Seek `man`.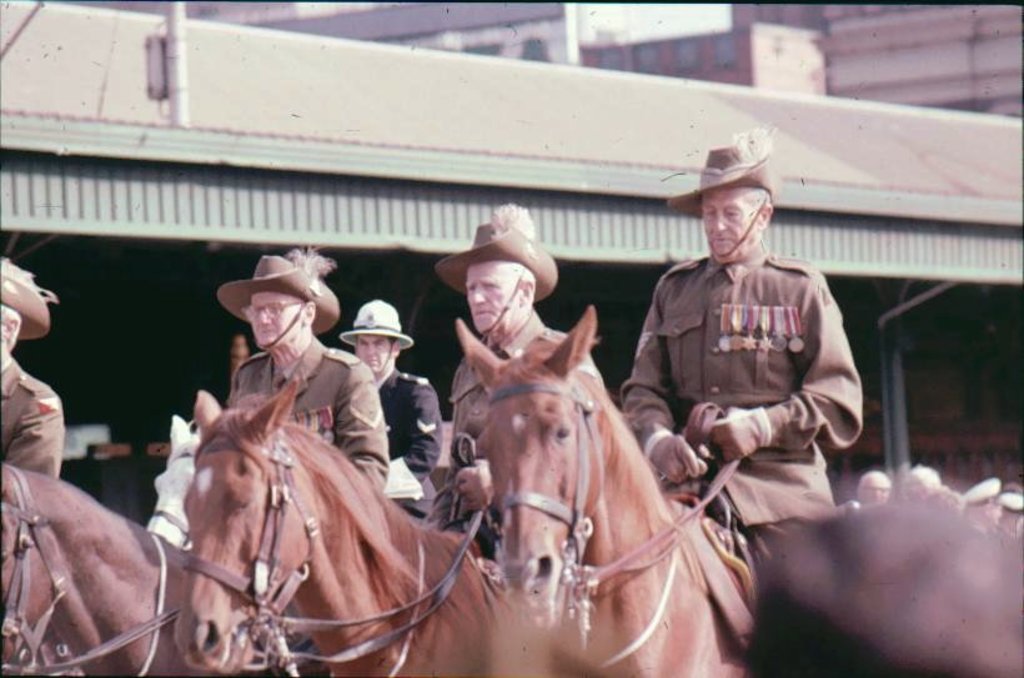
select_region(219, 247, 392, 497).
